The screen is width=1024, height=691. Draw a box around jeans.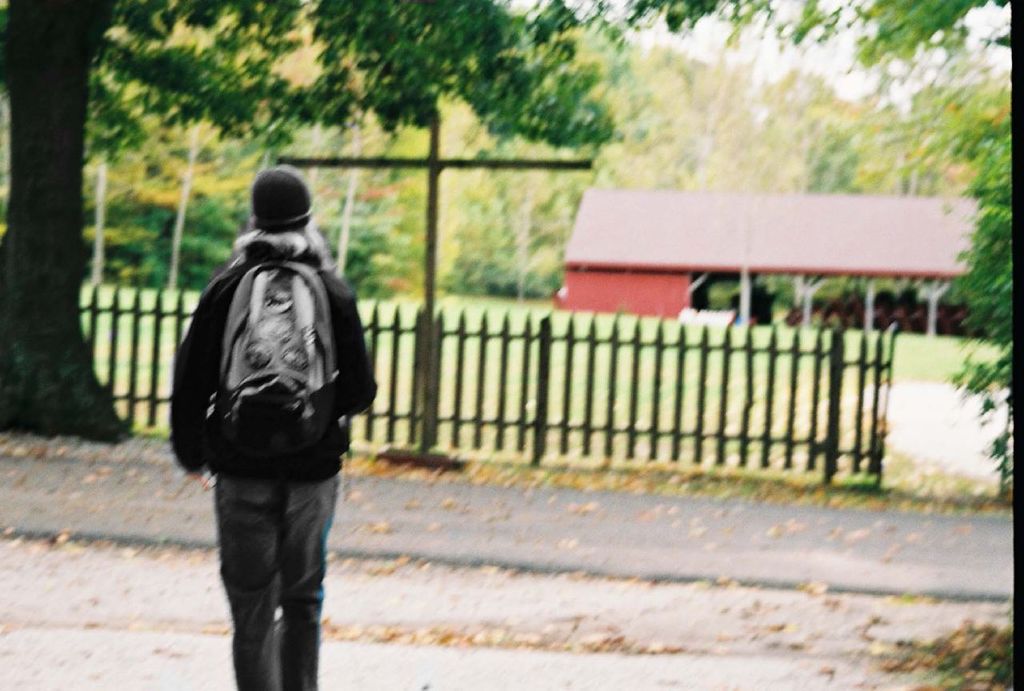
locate(191, 441, 338, 688).
